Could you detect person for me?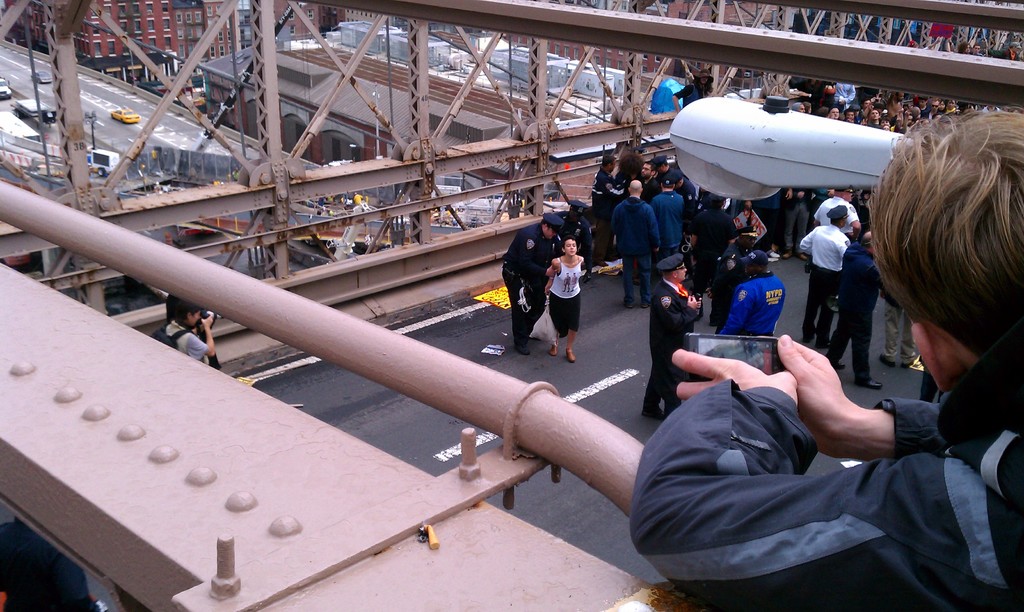
Detection result: {"left": 496, "top": 211, "right": 568, "bottom": 351}.
